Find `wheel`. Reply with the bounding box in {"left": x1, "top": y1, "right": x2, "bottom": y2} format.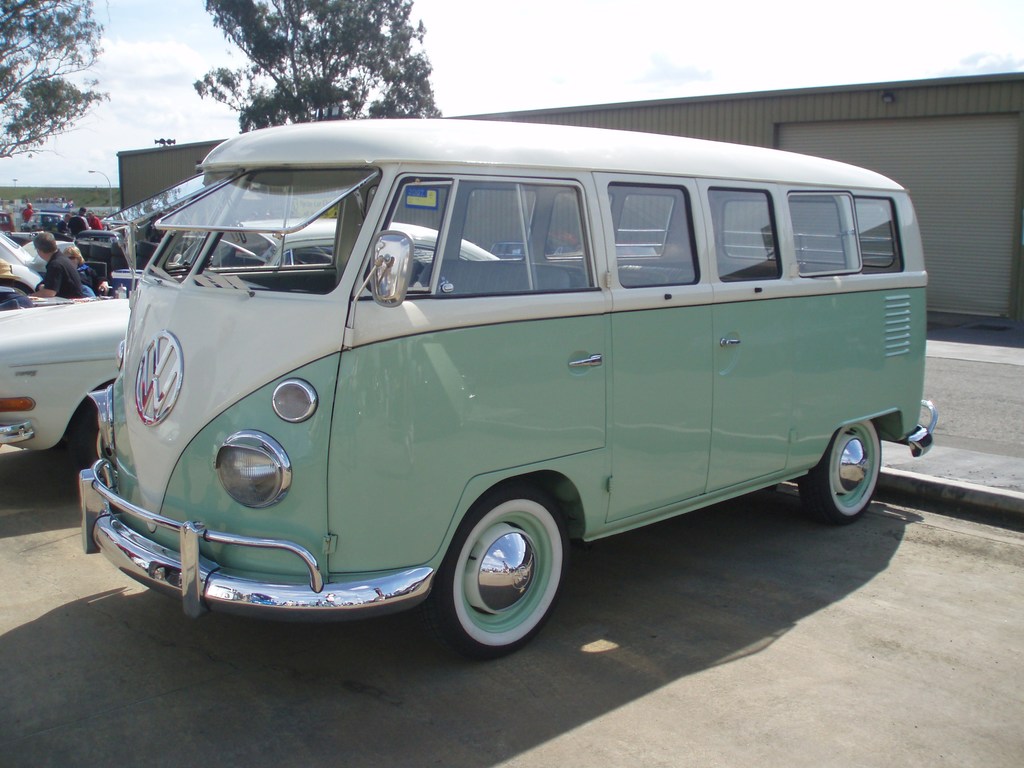
{"left": 434, "top": 494, "right": 572, "bottom": 643}.
